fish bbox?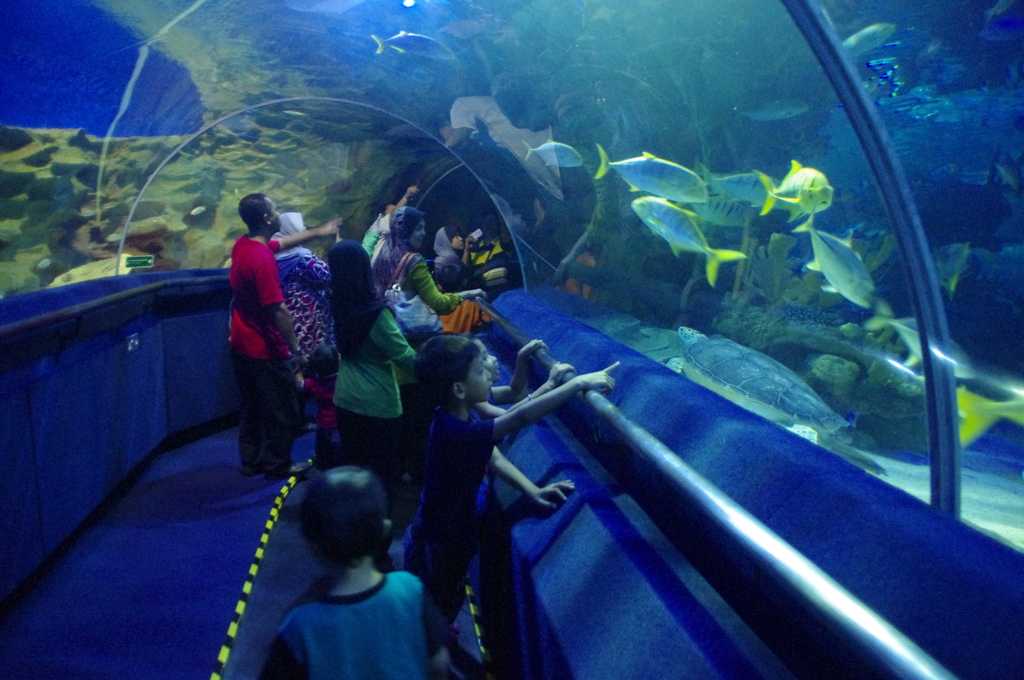
box=[691, 163, 780, 209]
